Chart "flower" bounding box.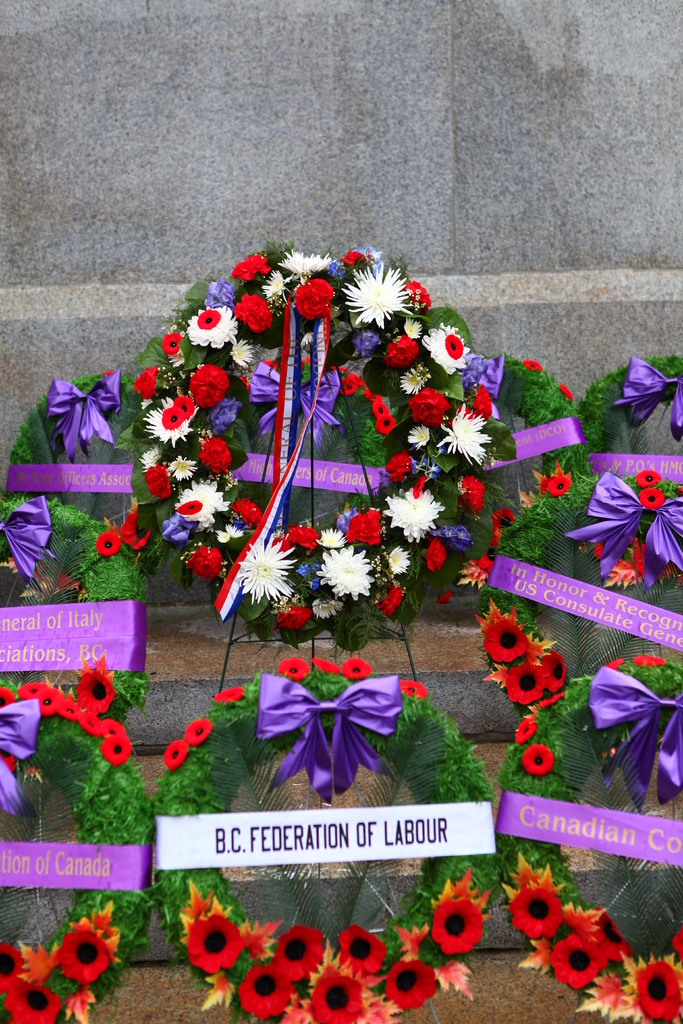
Charted: left=640, top=488, right=661, bottom=511.
